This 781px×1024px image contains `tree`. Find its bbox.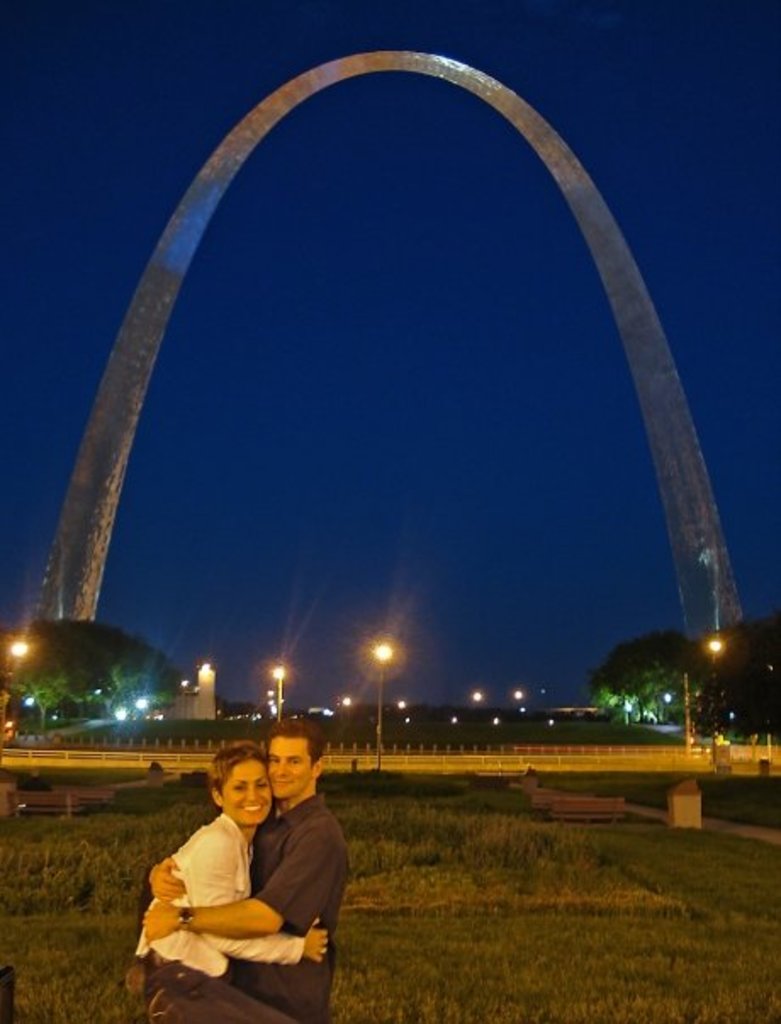
[594, 628, 694, 727].
